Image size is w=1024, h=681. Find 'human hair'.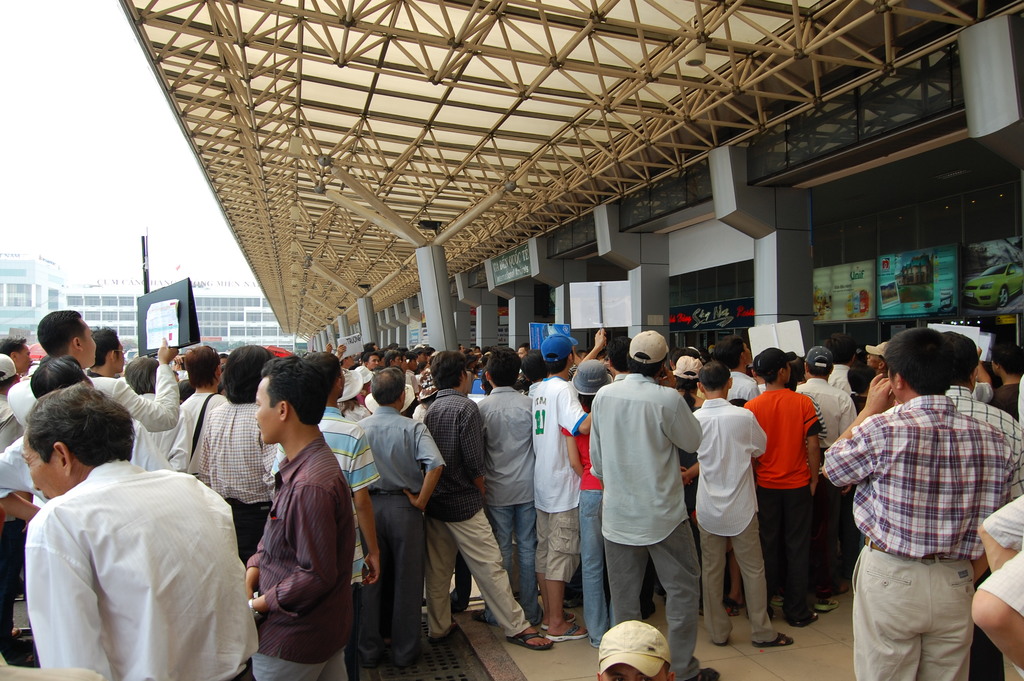
<region>607, 334, 634, 372</region>.
